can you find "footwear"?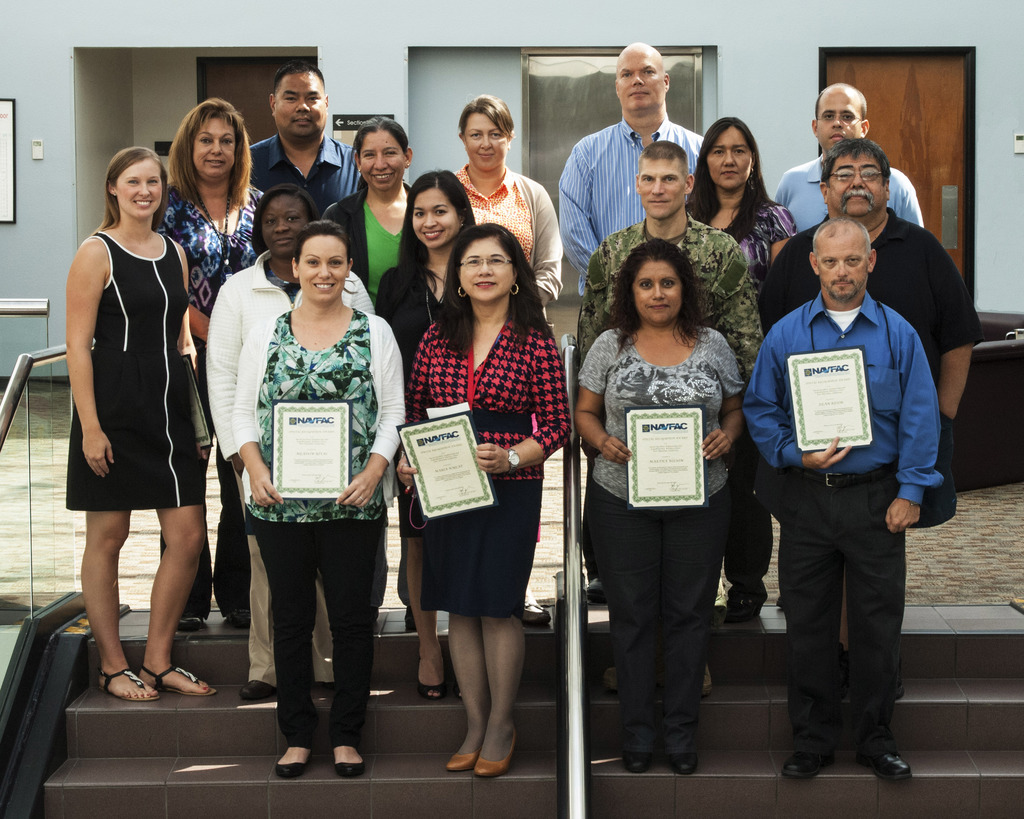
Yes, bounding box: (278, 742, 308, 779).
